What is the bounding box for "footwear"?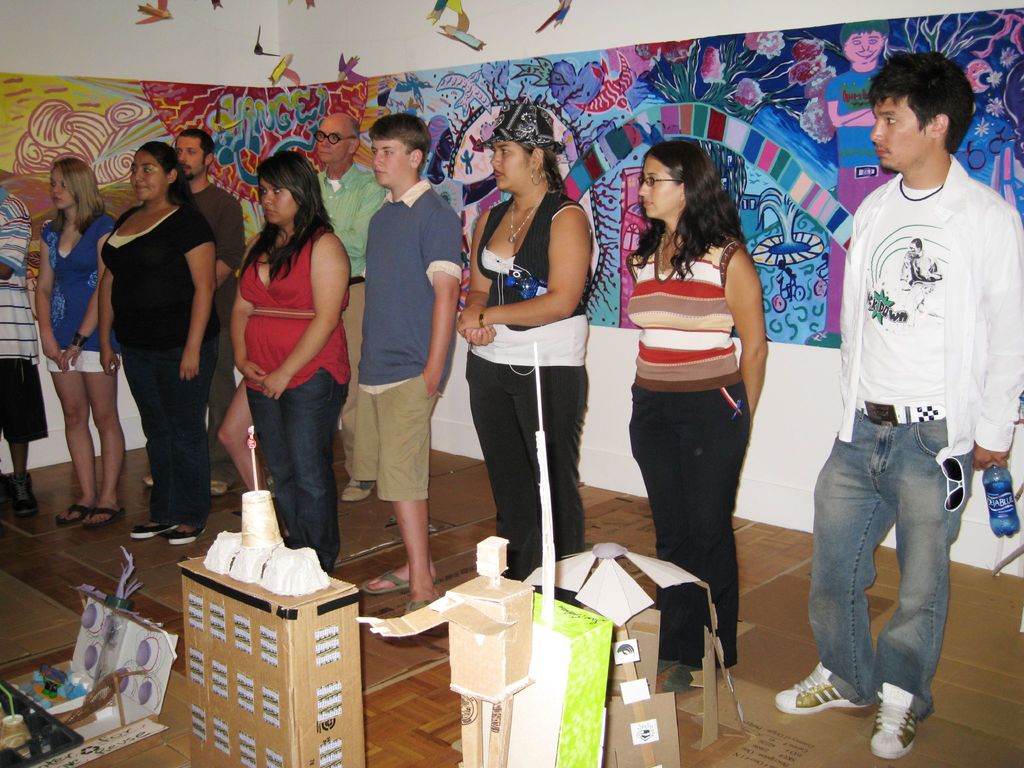
Rect(341, 479, 377, 503).
